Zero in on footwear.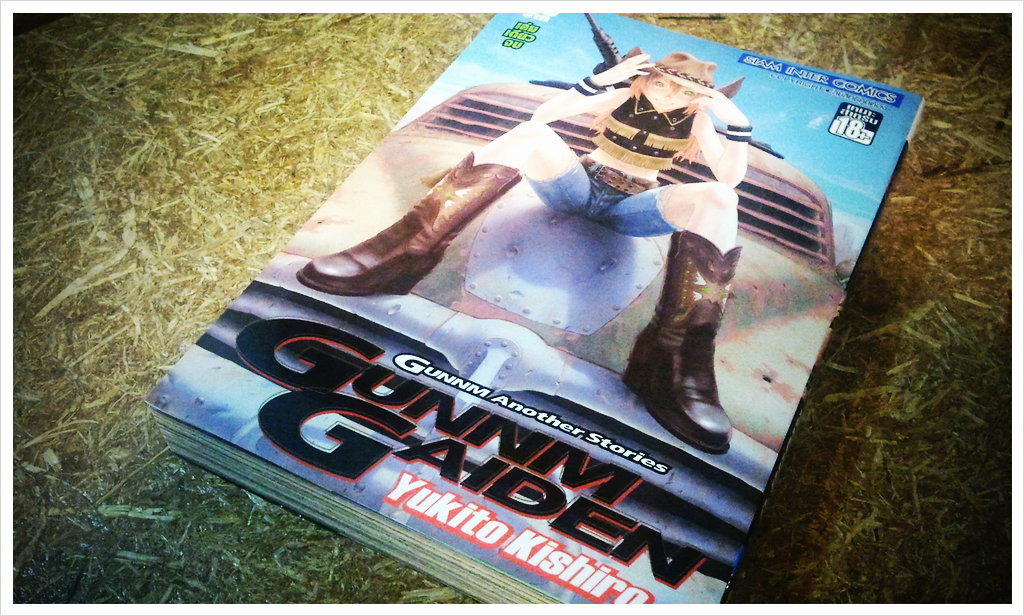
Zeroed in: [295,148,523,297].
